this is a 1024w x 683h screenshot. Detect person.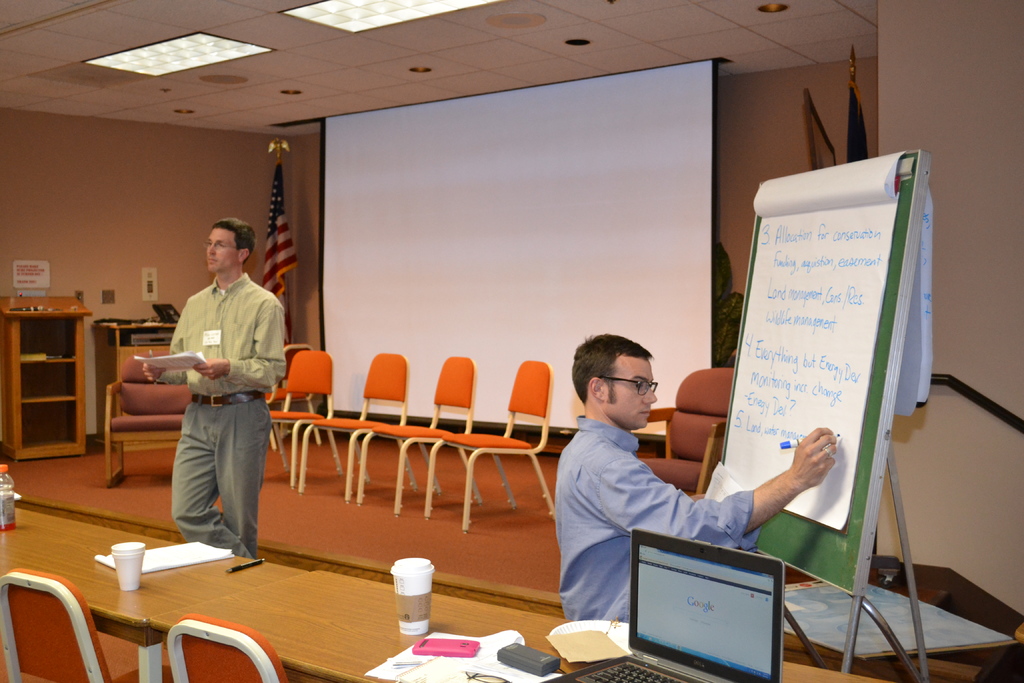
(left=553, top=331, right=838, bottom=620).
